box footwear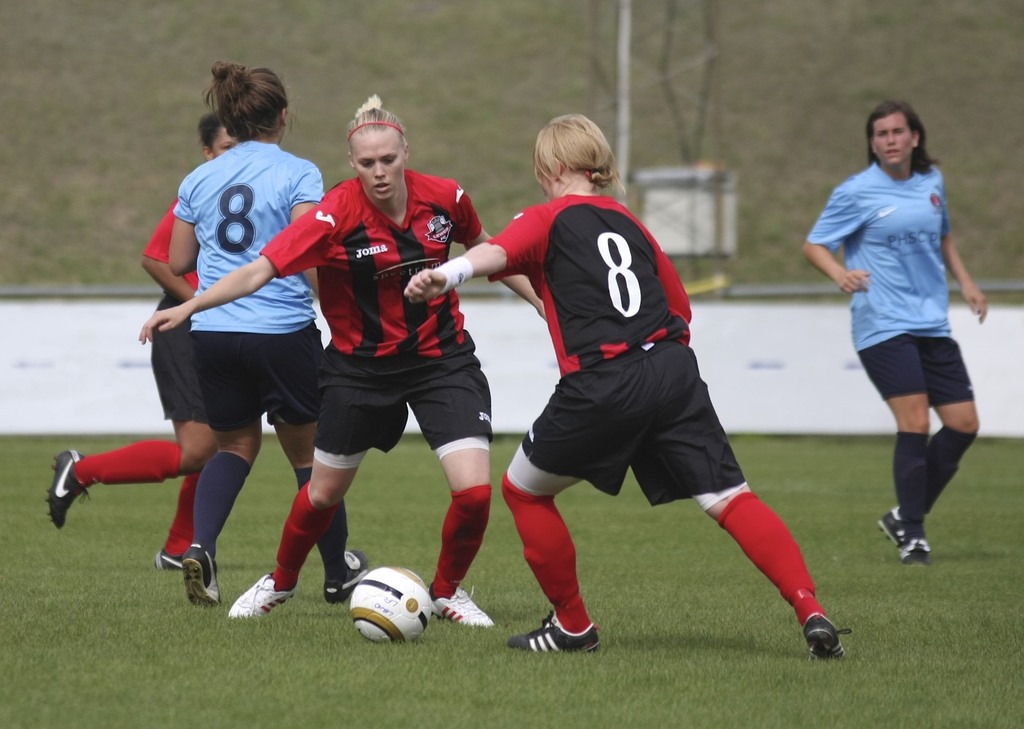
44:447:94:533
